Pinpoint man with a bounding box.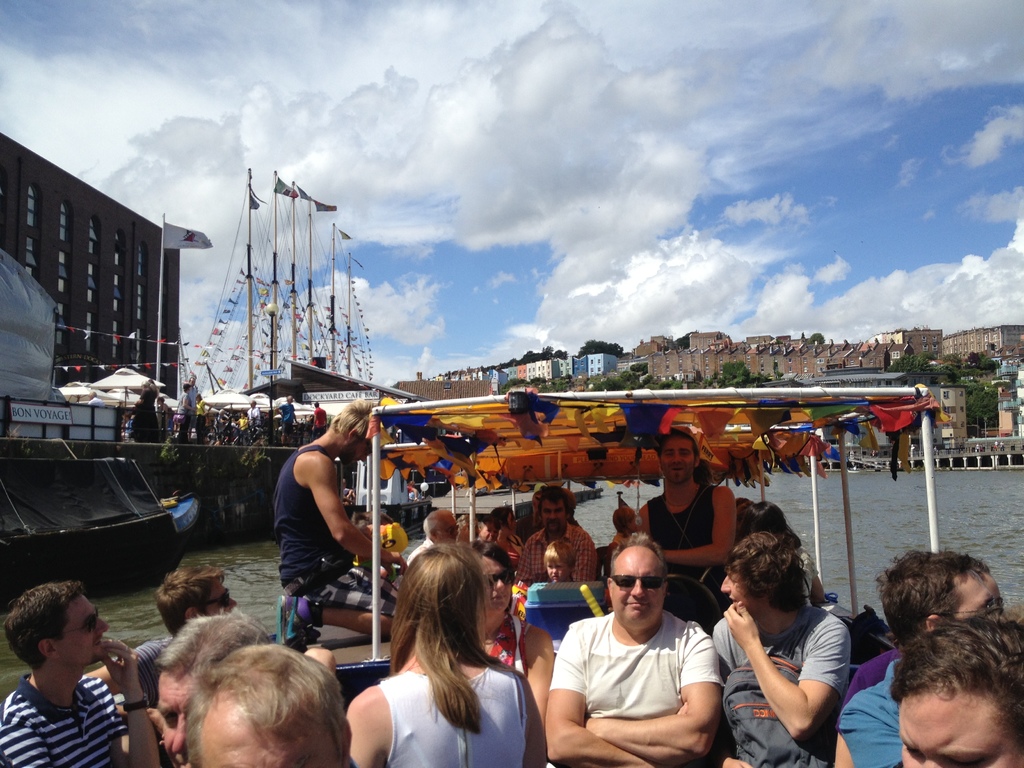
rect(247, 397, 259, 424).
